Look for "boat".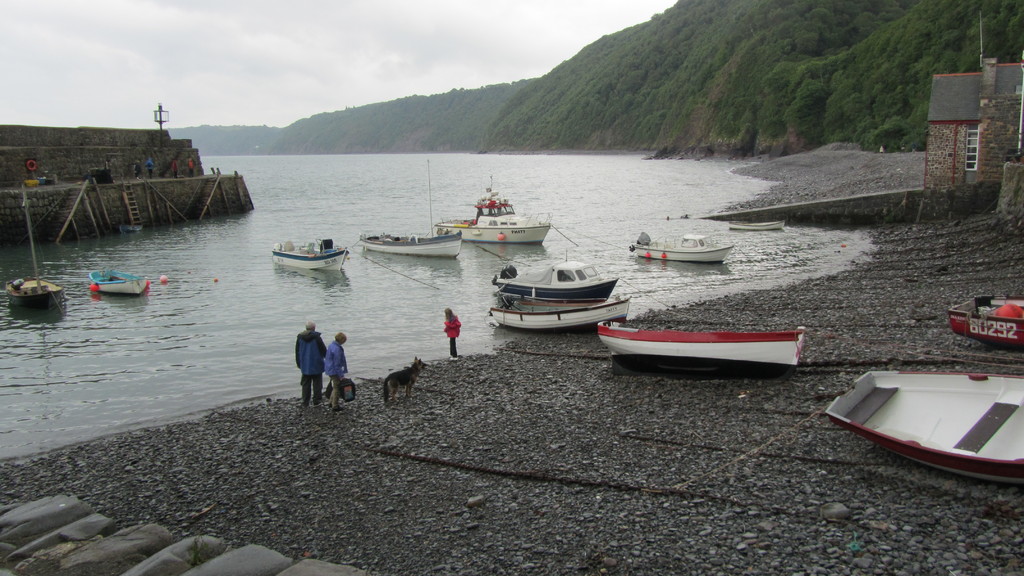
Found: 946, 292, 1023, 355.
